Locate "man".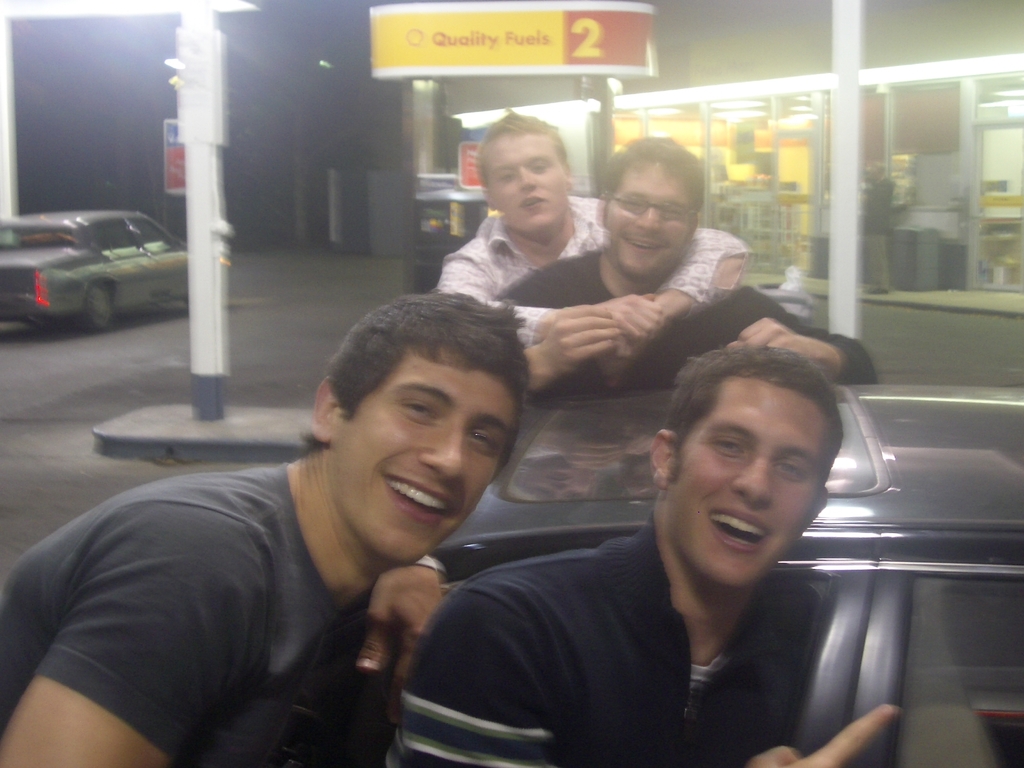
Bounding box: box=[0, 288, 535, 767].
